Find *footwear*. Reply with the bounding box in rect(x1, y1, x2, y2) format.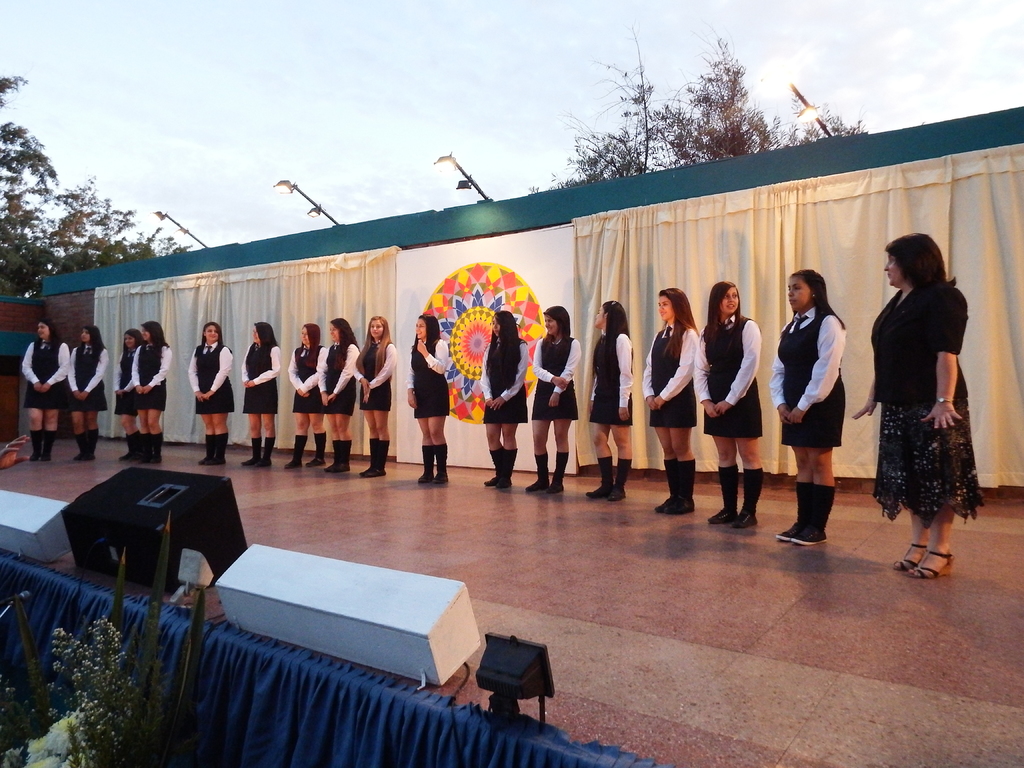
rect(797, 481, 837, 549).
